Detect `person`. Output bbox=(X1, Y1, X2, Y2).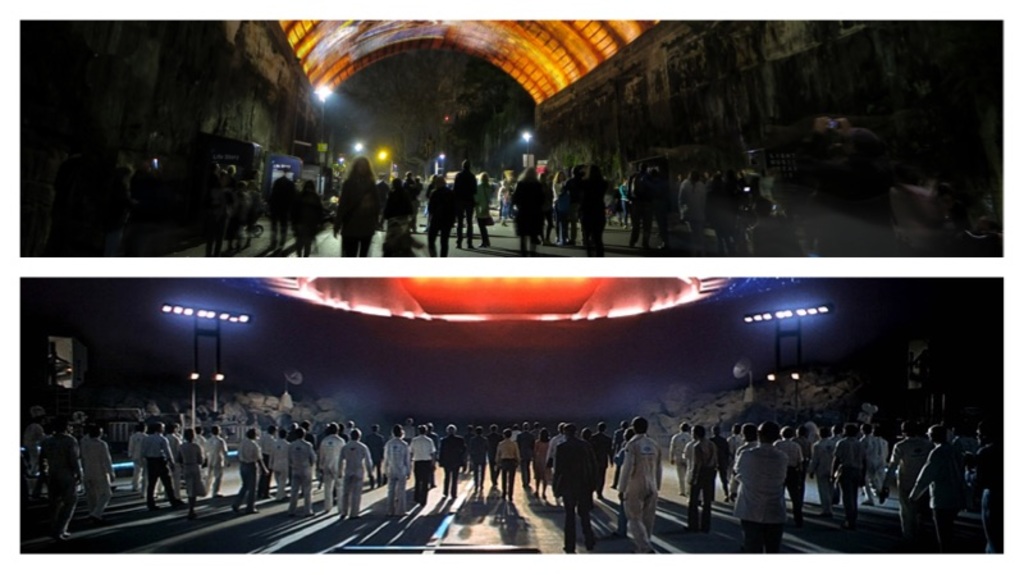
bbox=(773, 425, 808, 521).
